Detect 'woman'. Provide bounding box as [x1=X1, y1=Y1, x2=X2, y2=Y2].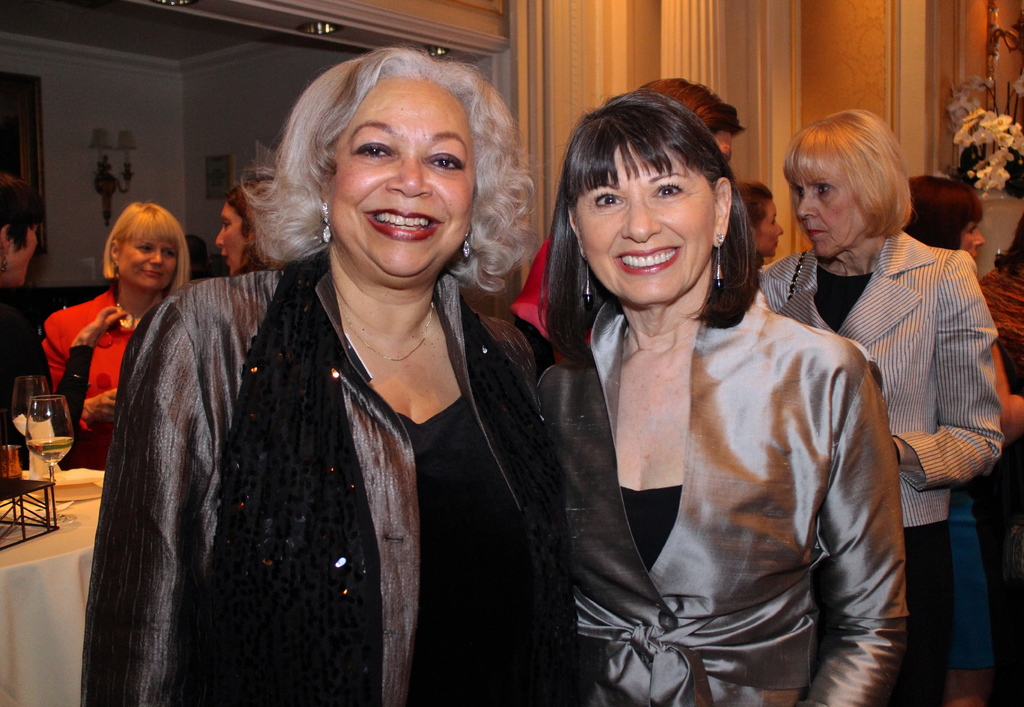
[x1=756, y1=103, x2=1005, y2=706].
